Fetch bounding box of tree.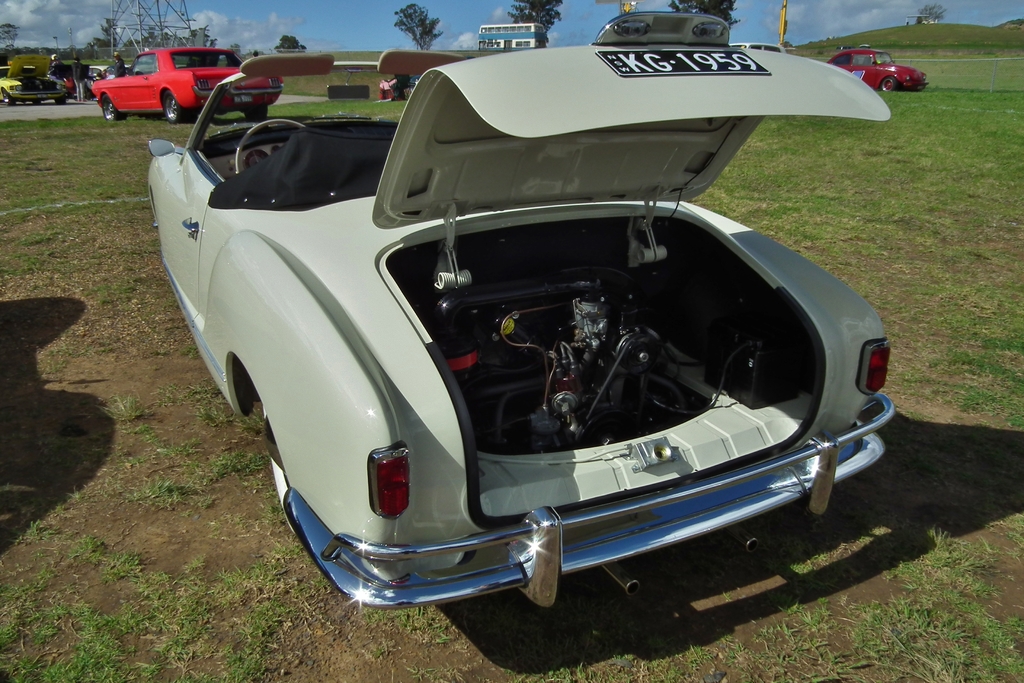
Bbox: 509:0:563:39.
